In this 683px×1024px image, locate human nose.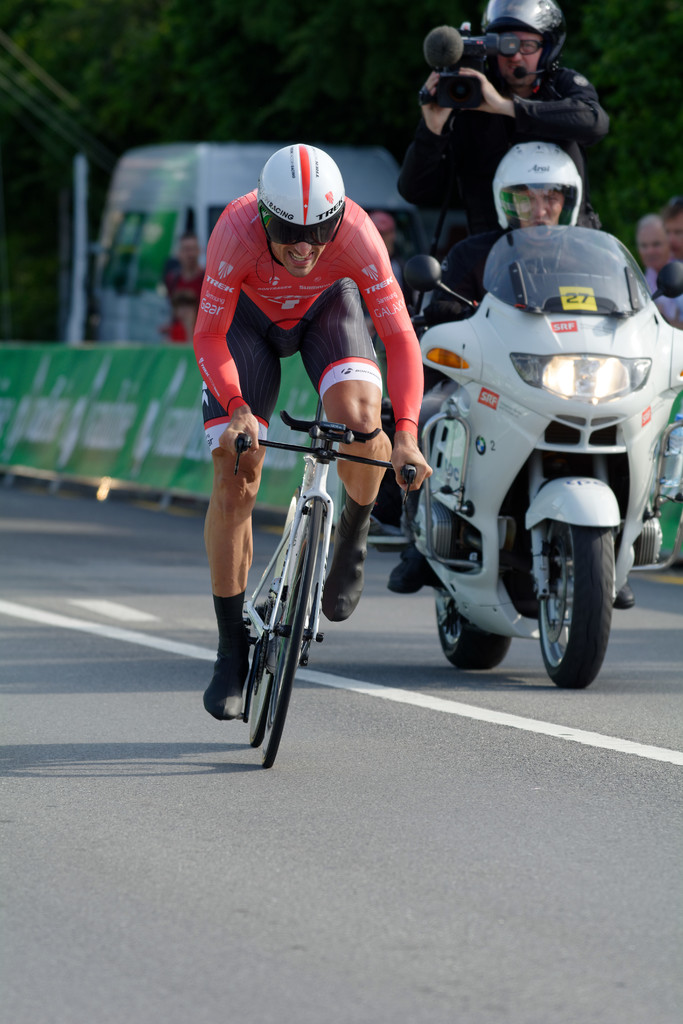
Bounding box: detection(293, 240, 317, 259).
